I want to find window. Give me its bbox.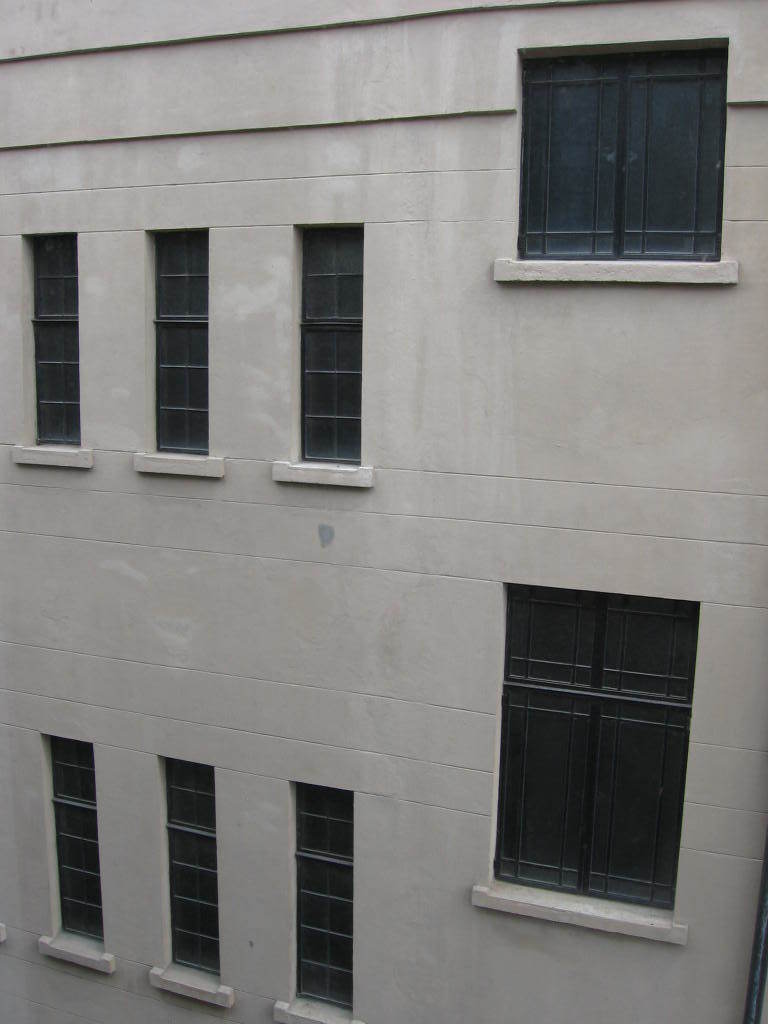
crop(300, 781, 348, 1010).
